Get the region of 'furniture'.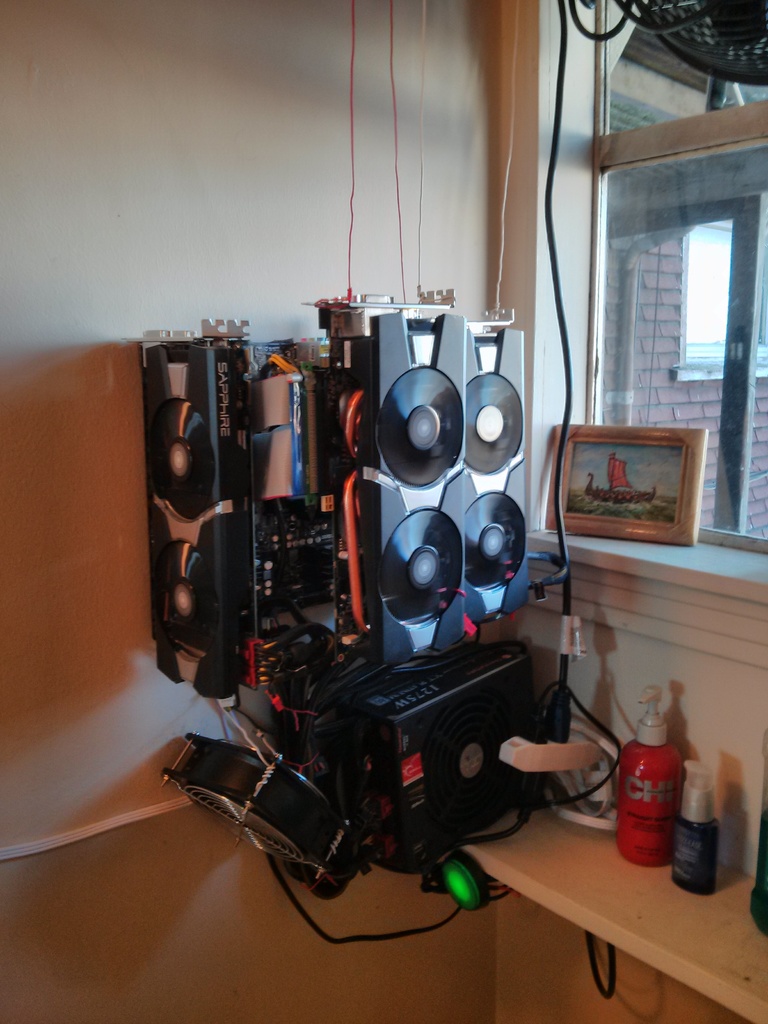
(left=461, top=790, right=767, bottom=1023).
